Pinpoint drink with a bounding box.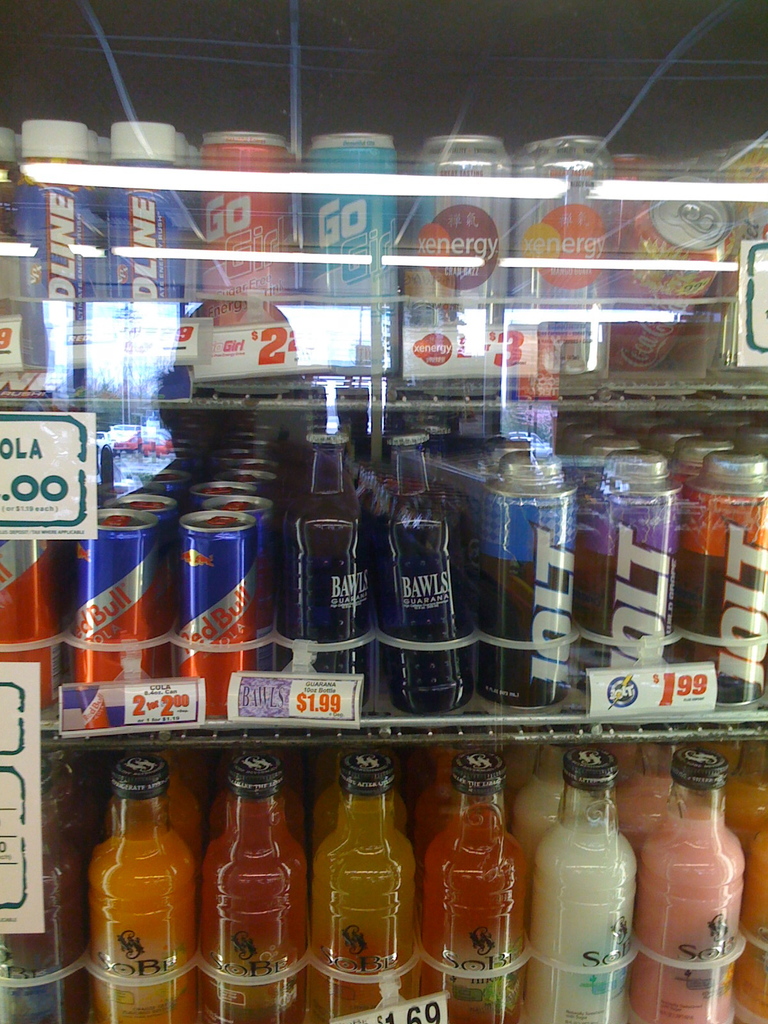
left=209, top=756, right=307, bottom=1004.
